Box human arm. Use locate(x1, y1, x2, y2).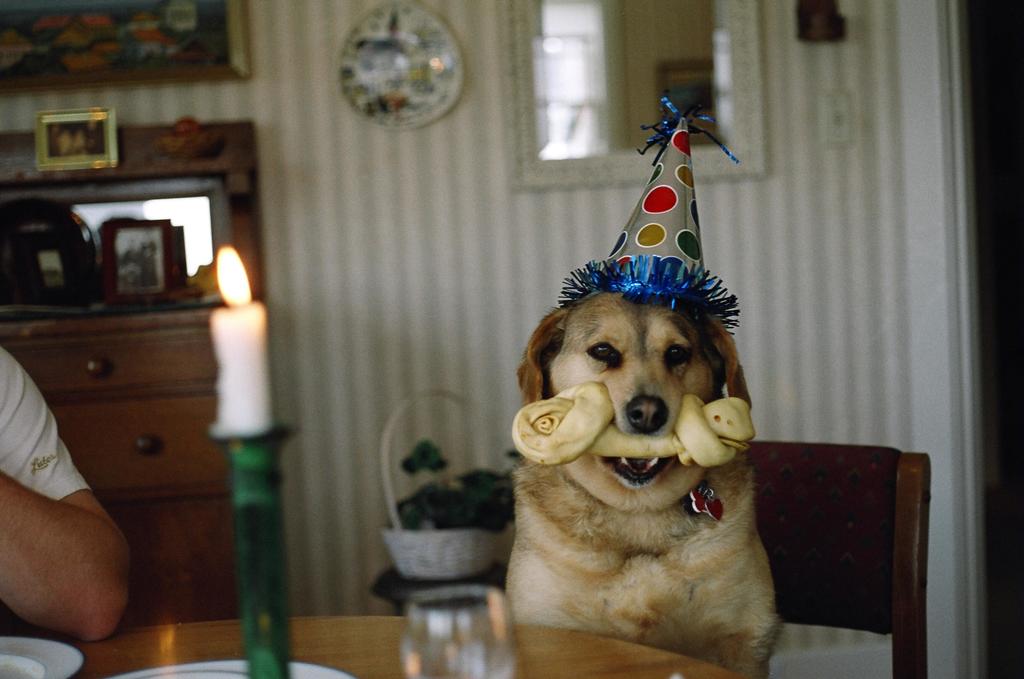
locate(8, 383, 127, 632).
